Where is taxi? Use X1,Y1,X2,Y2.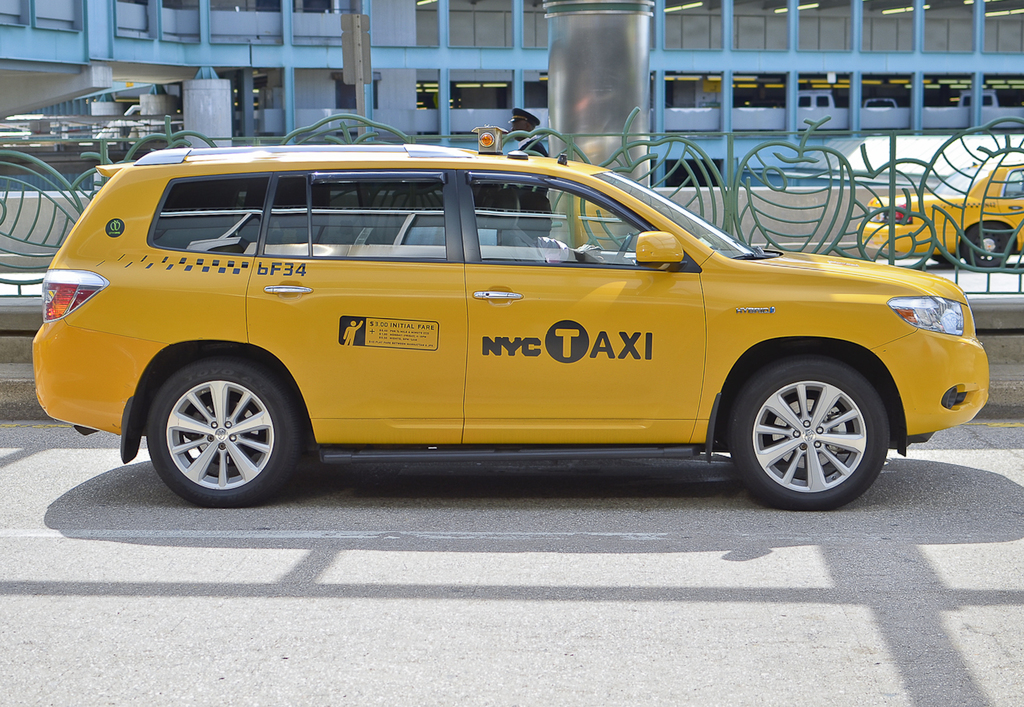
44,123,944,516.
